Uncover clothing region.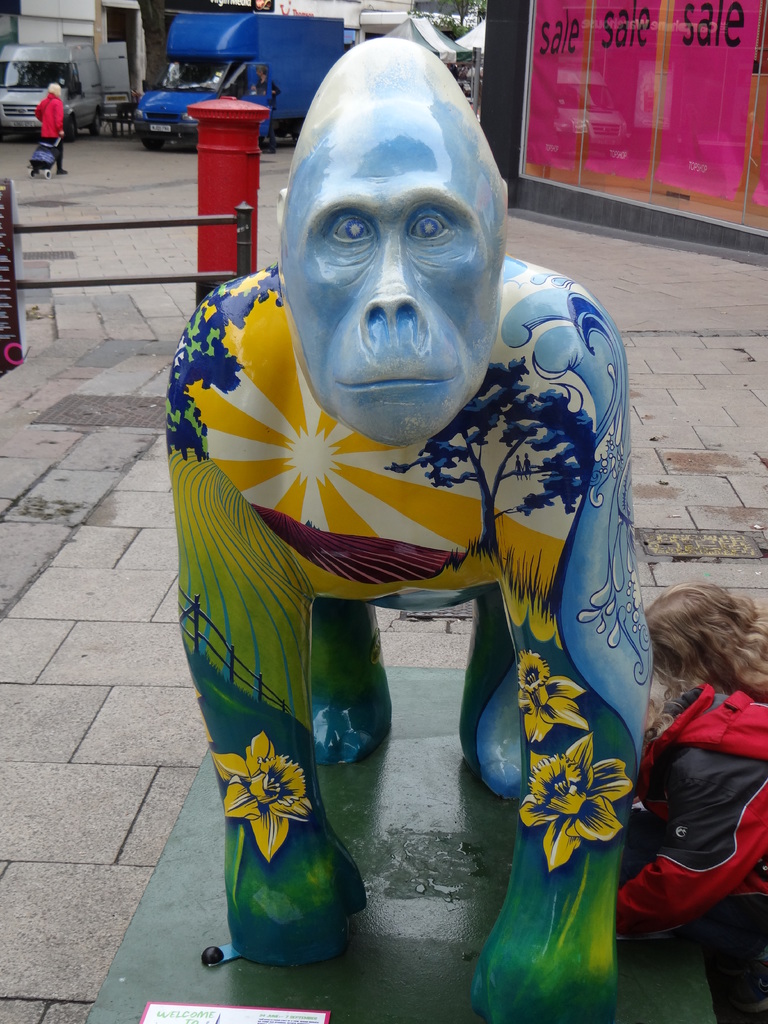
Uncovered: (31,80,70,176).
